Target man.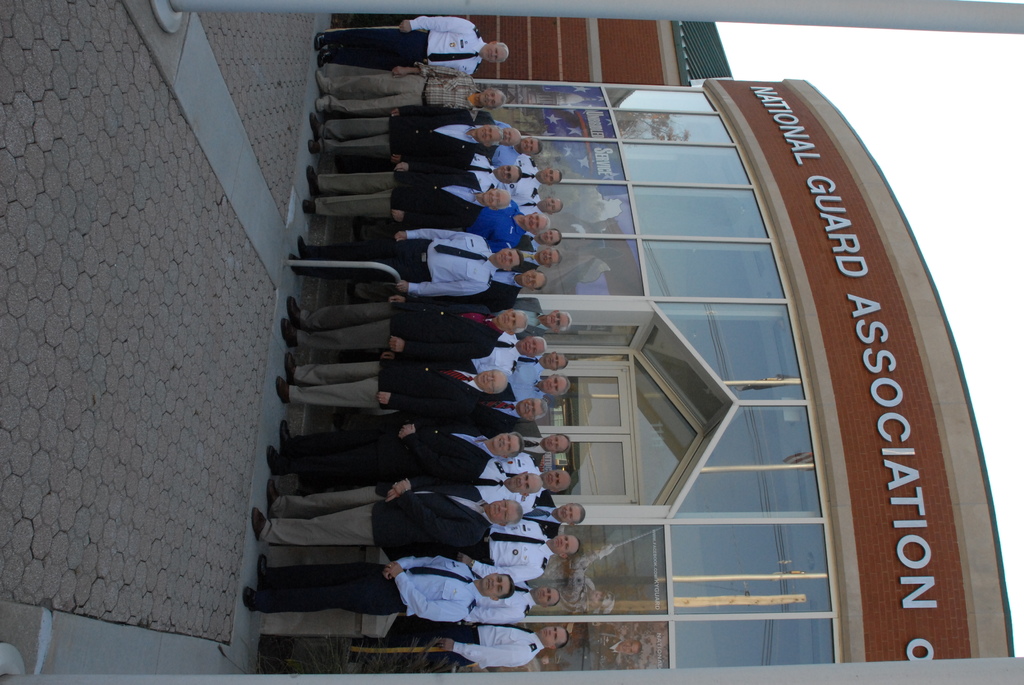
Target region: Rect(307, 109, 504, 159).
